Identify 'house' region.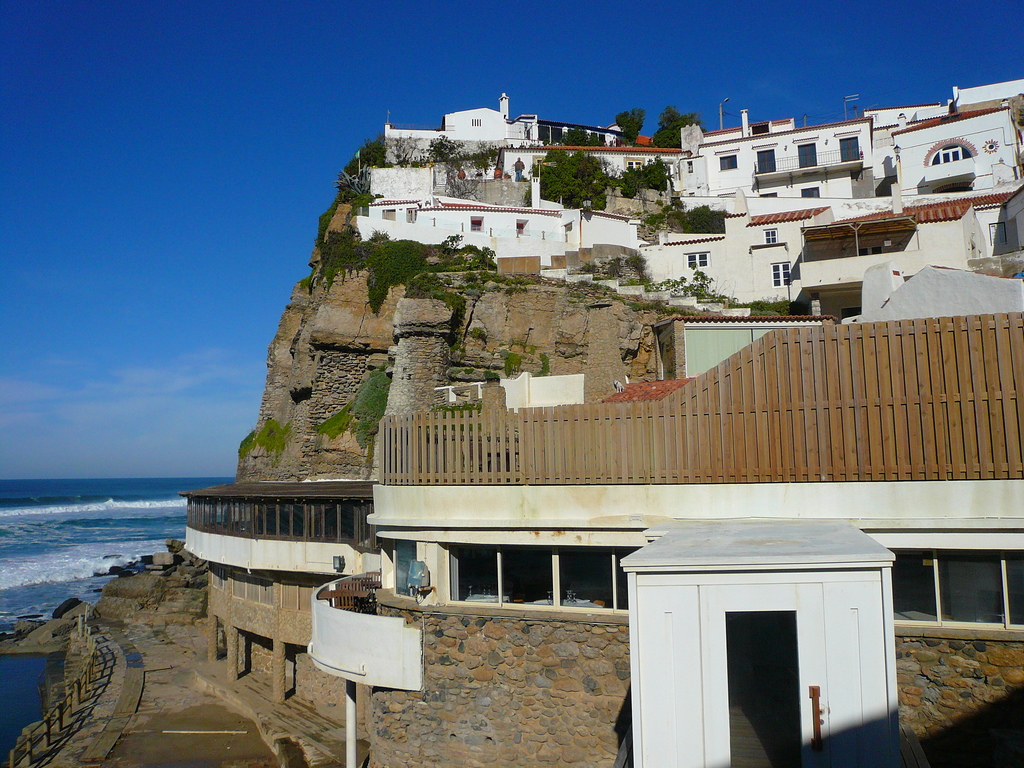
Region: crop(647, 317, 836, 379).
